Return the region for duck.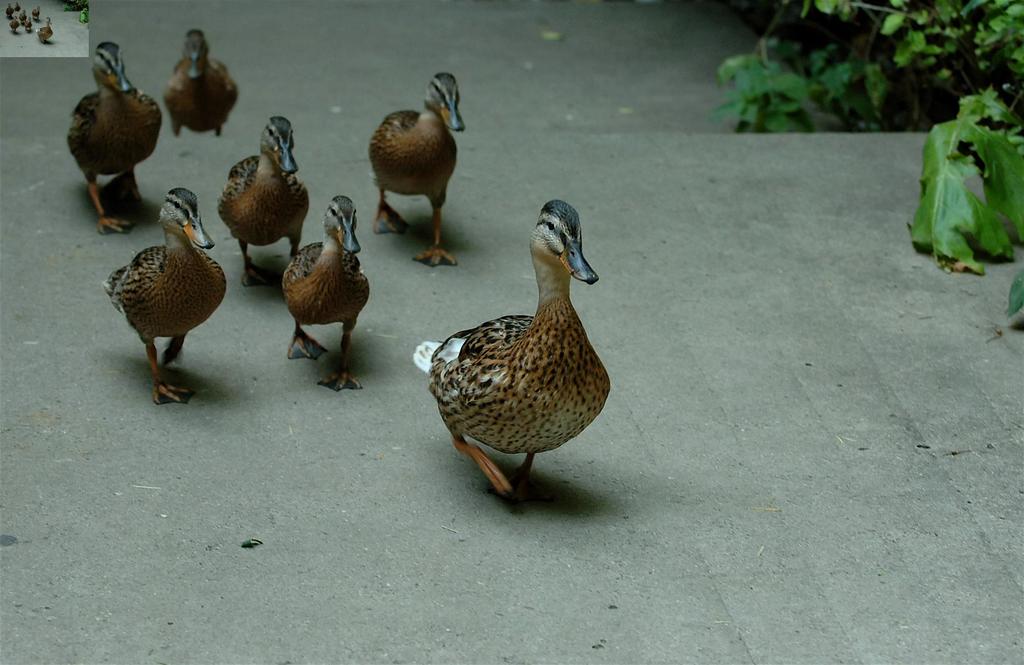
[365,74,466,264].
